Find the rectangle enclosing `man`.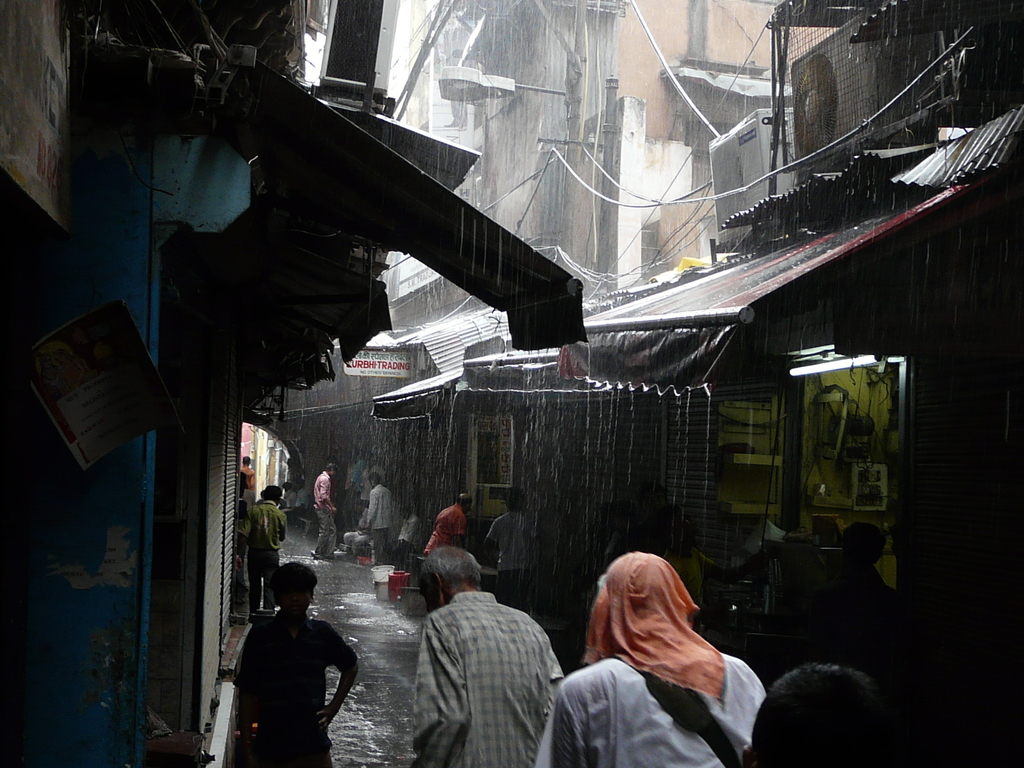
box(412, 484, 477, 566).
